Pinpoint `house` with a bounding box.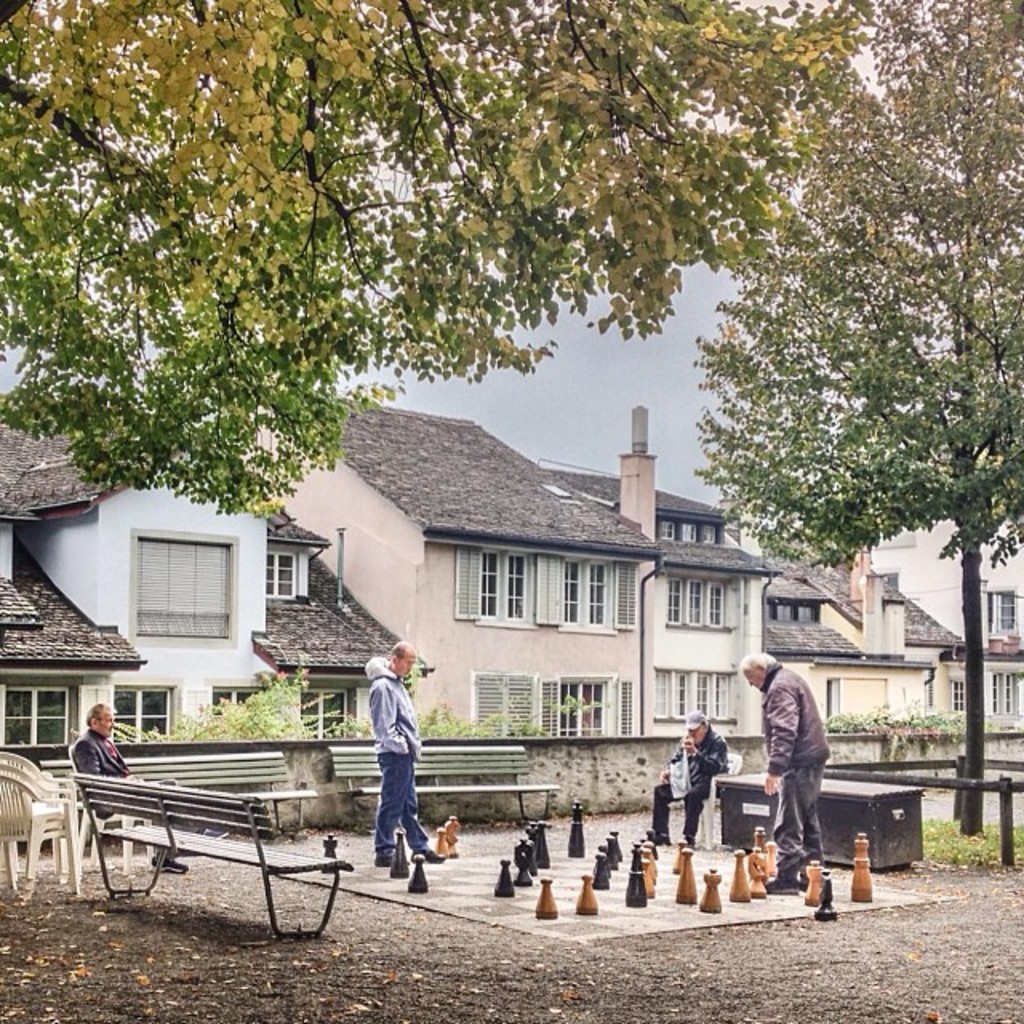
BBox(0, 392, 1022, 752).
